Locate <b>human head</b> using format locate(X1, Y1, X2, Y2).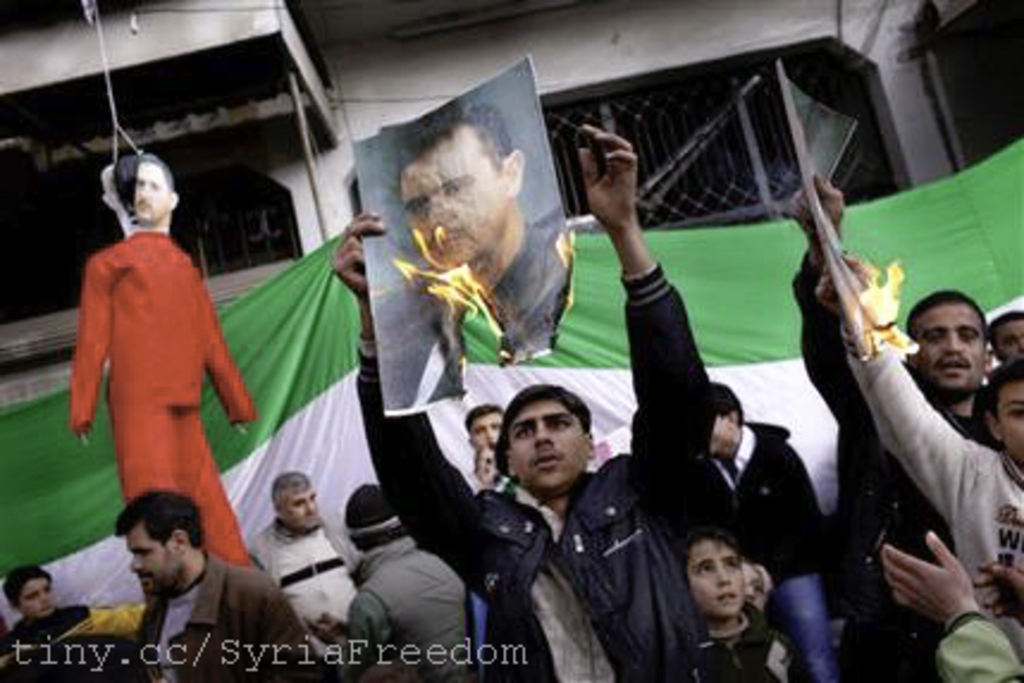
locate(263, 461, 322, 530).
